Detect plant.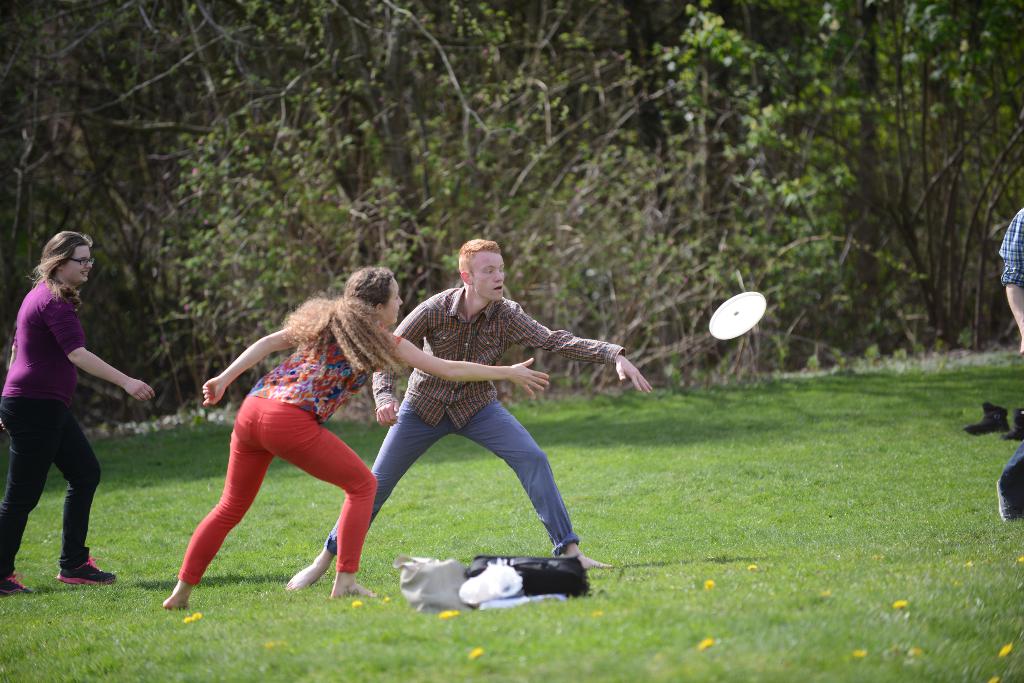
Detected at [left=143, top=0, right=930, bottom=391].
